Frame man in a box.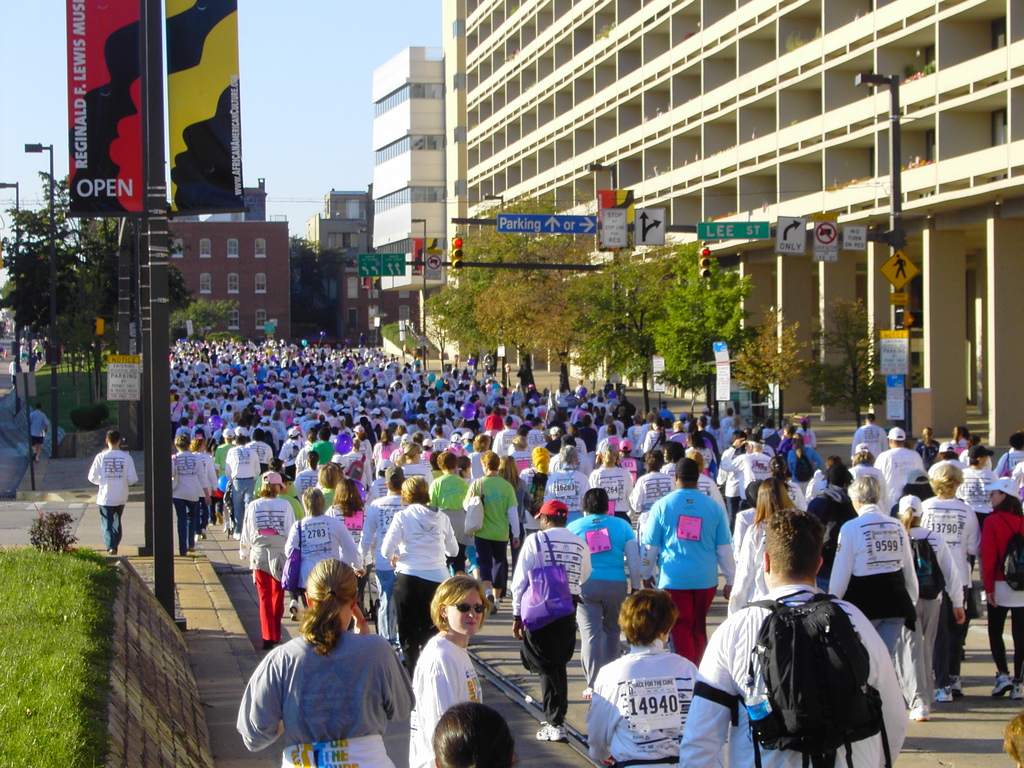
Rect(703, 518, 911, 767).
